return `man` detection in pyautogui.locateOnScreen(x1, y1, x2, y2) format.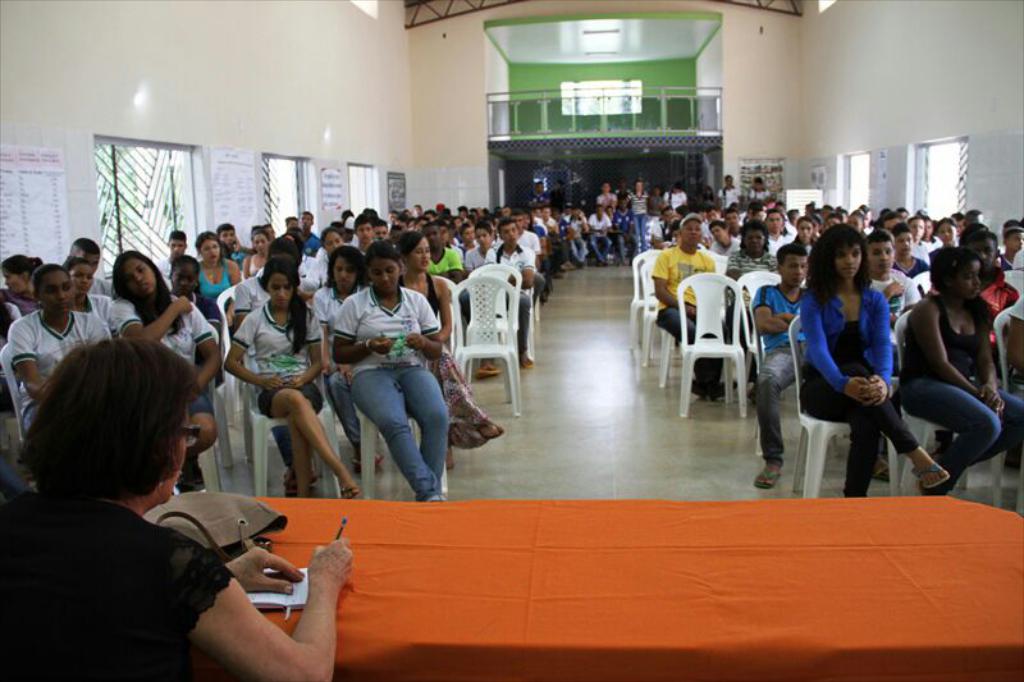
pyautogui.locateOnScreen(751, 243, 808, 493).
